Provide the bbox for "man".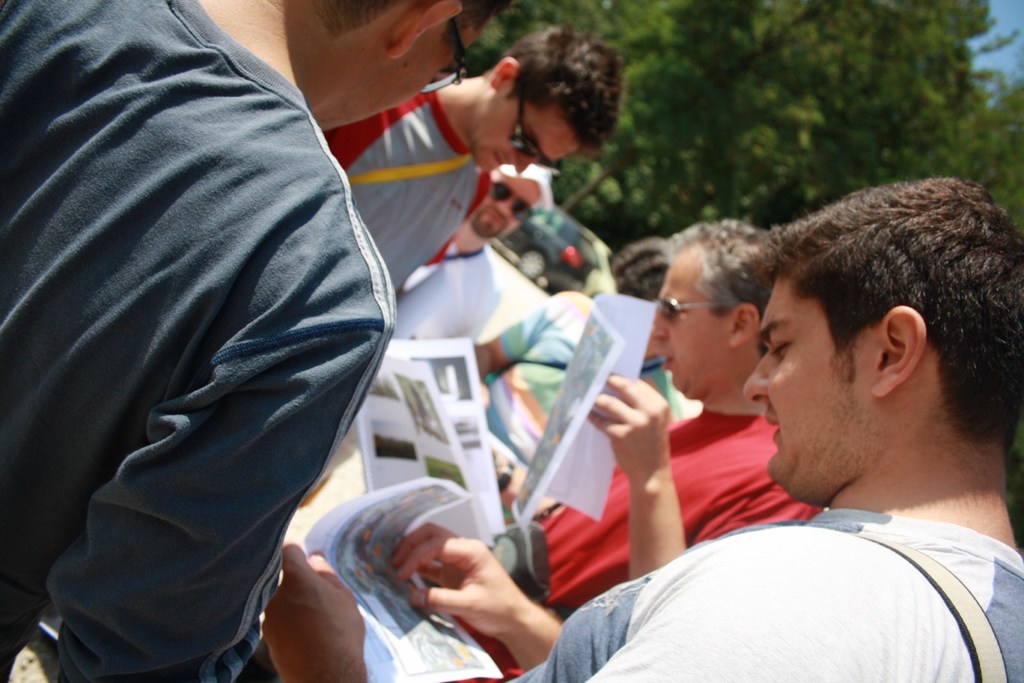
pyautogui.locateOnScreen(472, 235, 683, 518).
